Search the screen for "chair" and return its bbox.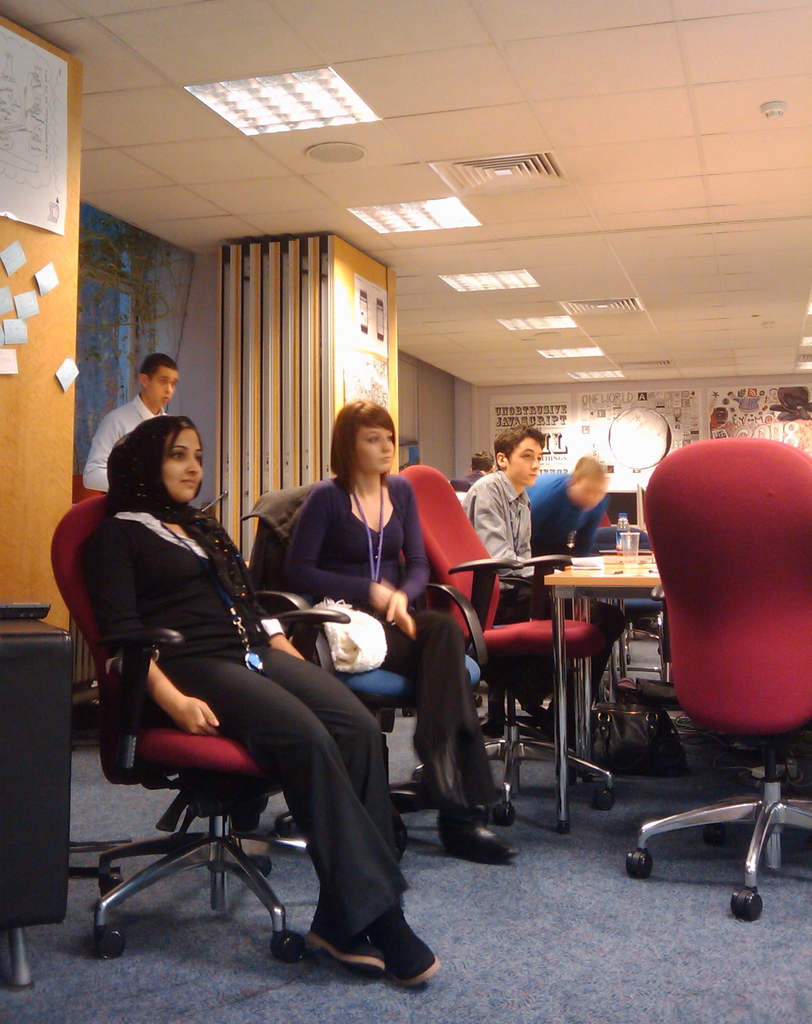
Found: bbox(586, 524, 665, 662).
